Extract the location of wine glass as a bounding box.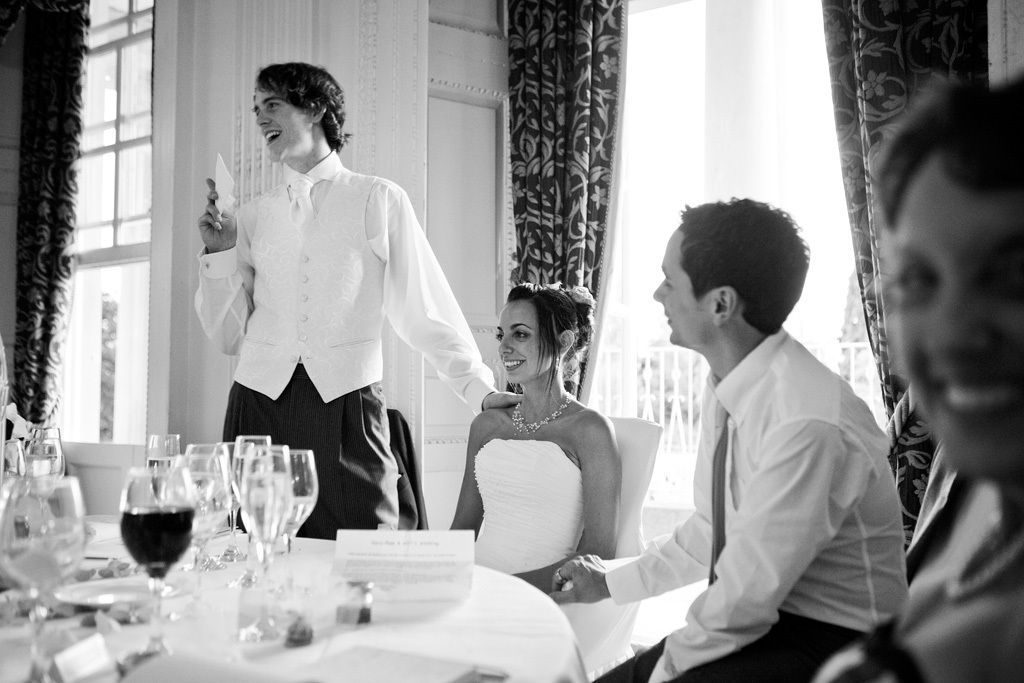
(241, 449, 290, 584).
